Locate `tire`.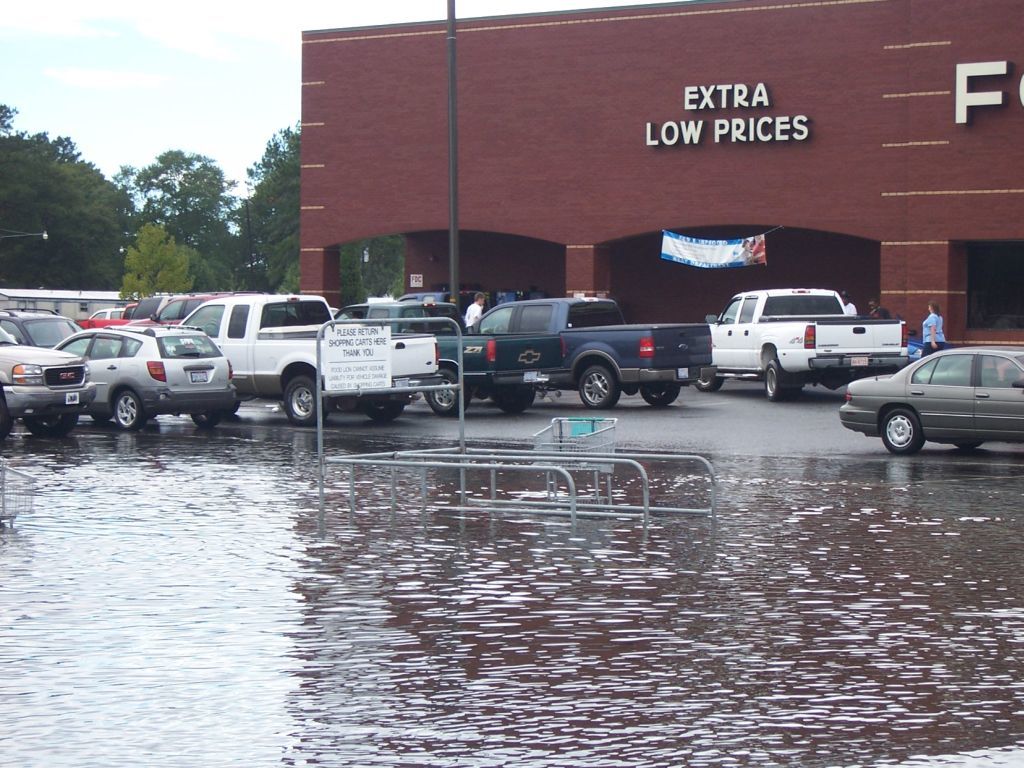
Bounding box: [x1=190, y1=414, x2=218, y2=430].
